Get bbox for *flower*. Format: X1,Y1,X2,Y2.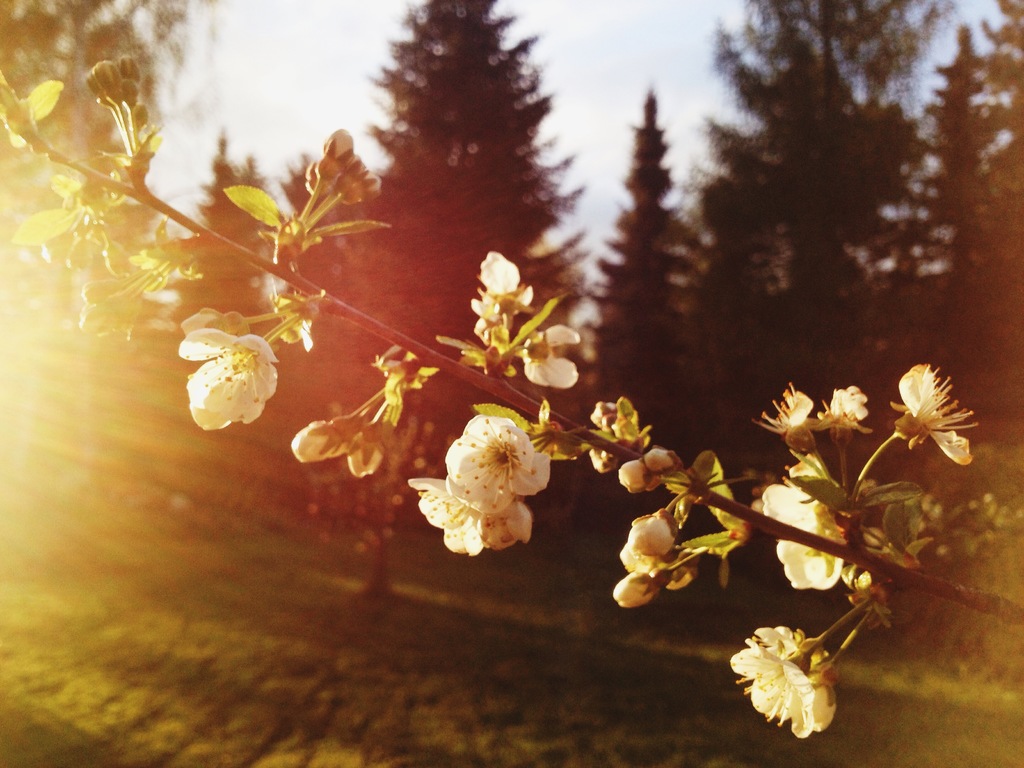
406,479,529,555.
